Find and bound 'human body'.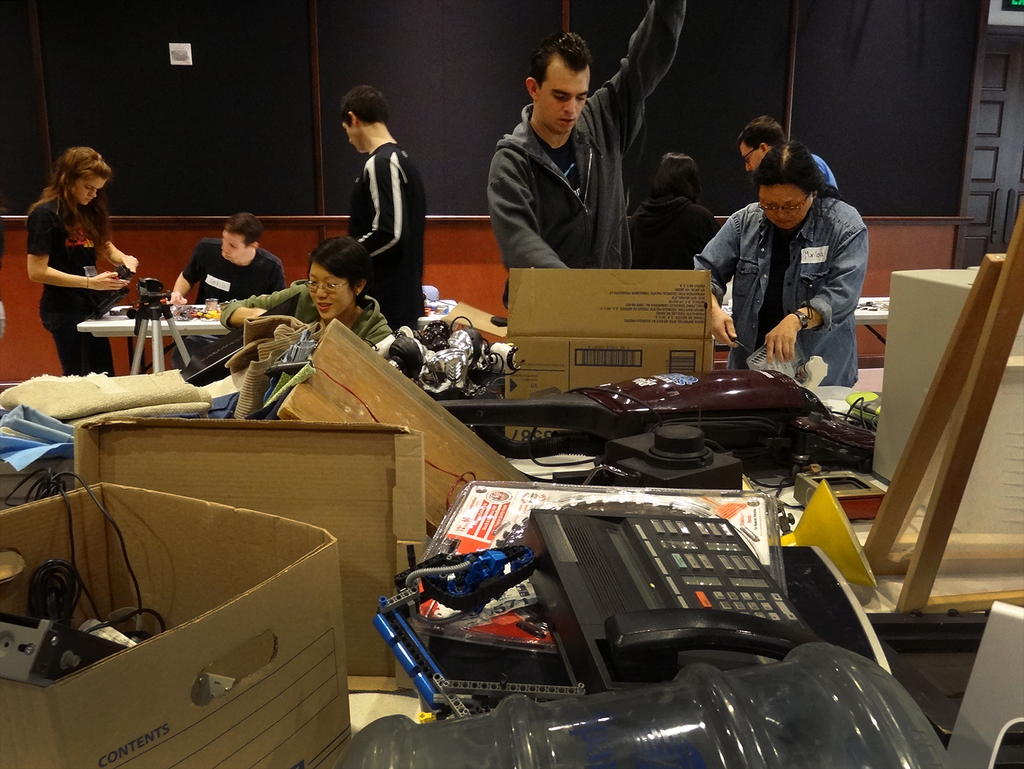
Bound: box=[23, 130, 141, 352].
